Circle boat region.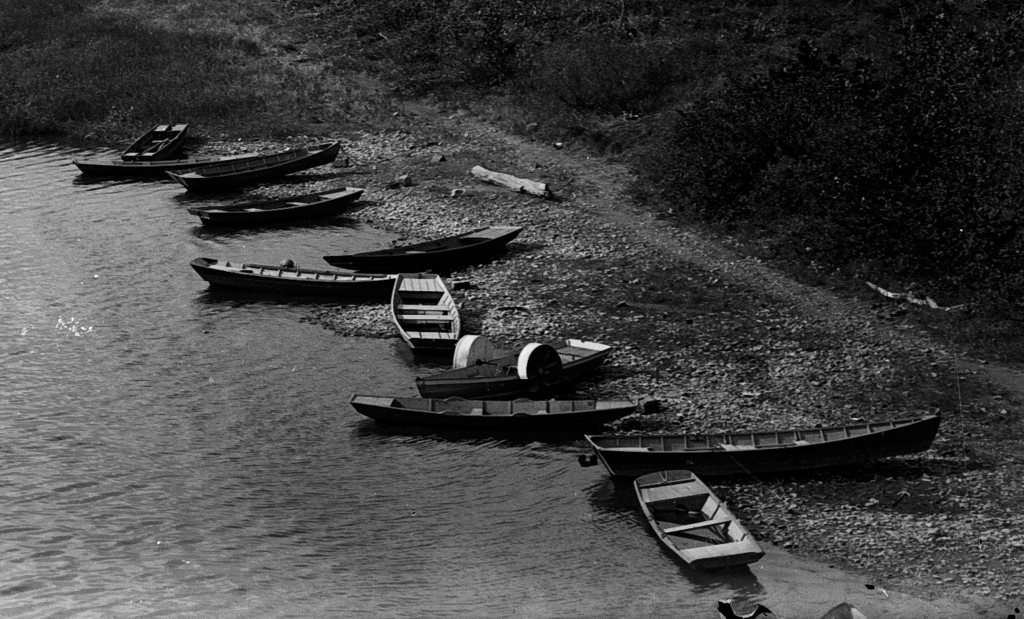
Region: locate(193, 248, 398, 296).
